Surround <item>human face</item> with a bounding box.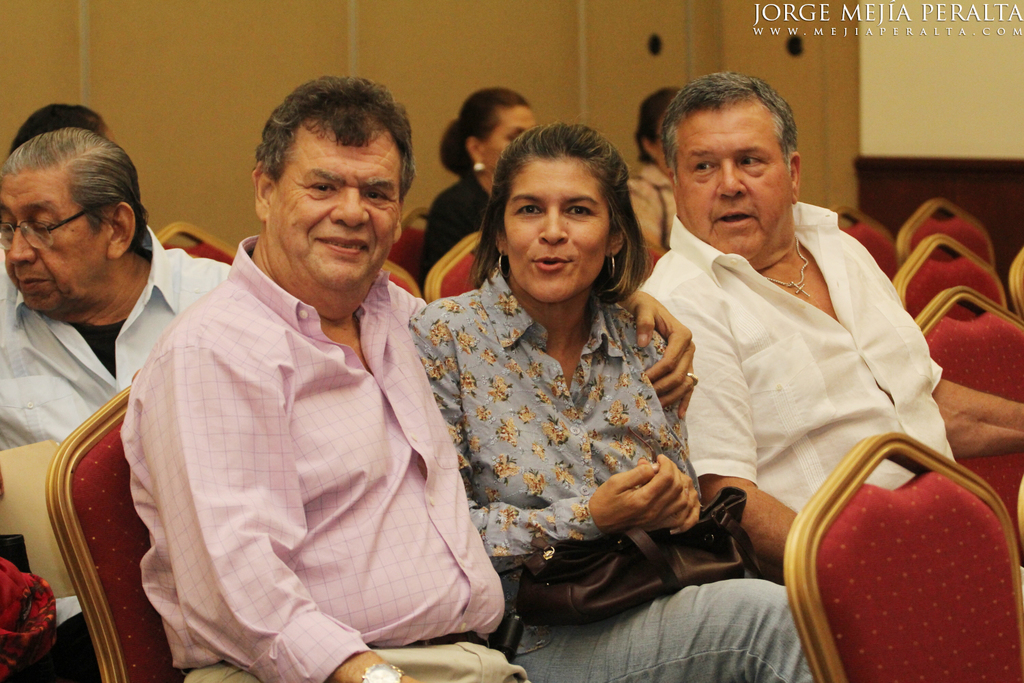
bbox=(0, 171, 108, 316).
